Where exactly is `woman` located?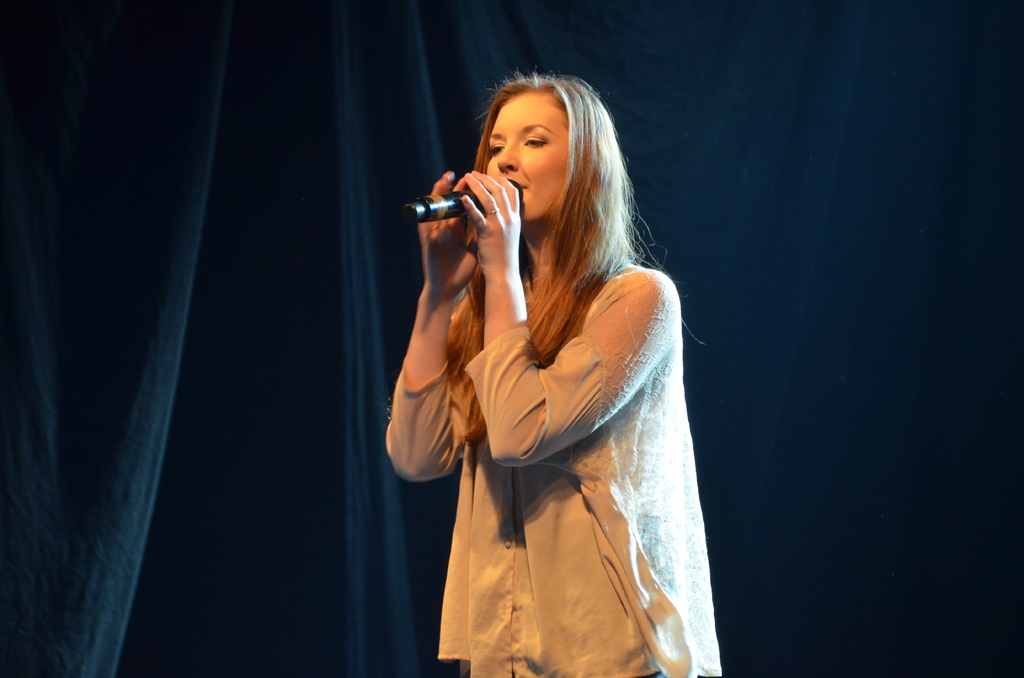
Its bounding box is 381/51/691/676.
